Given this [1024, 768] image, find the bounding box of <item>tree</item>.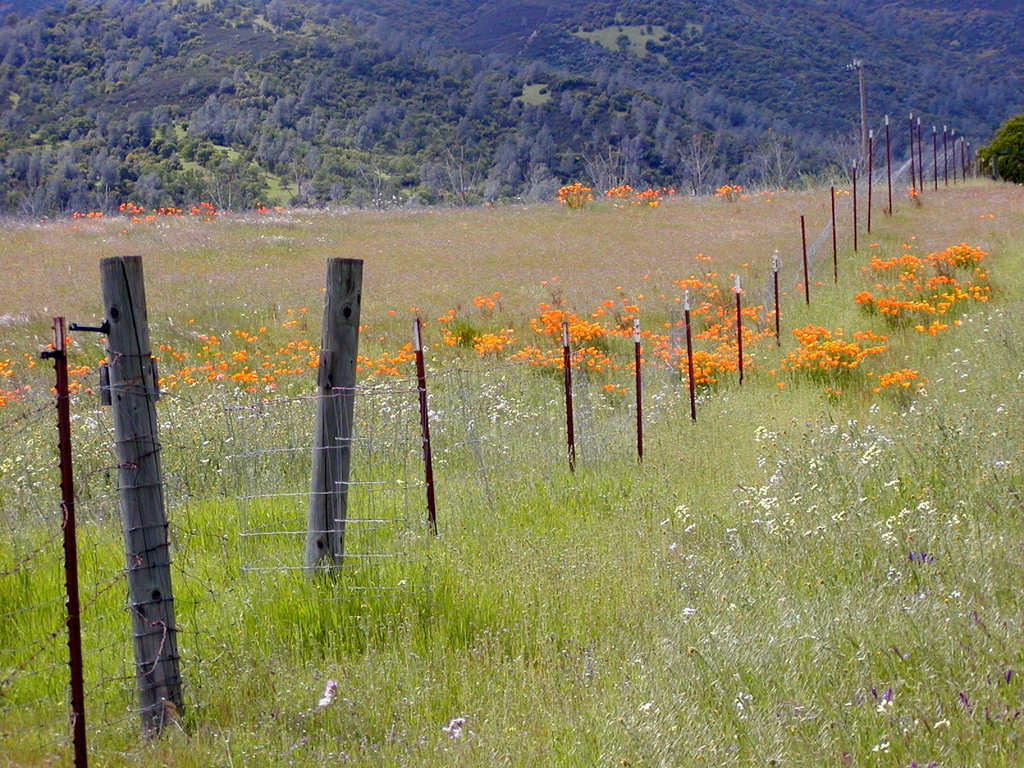
box=[303, 36, 330, 60].
